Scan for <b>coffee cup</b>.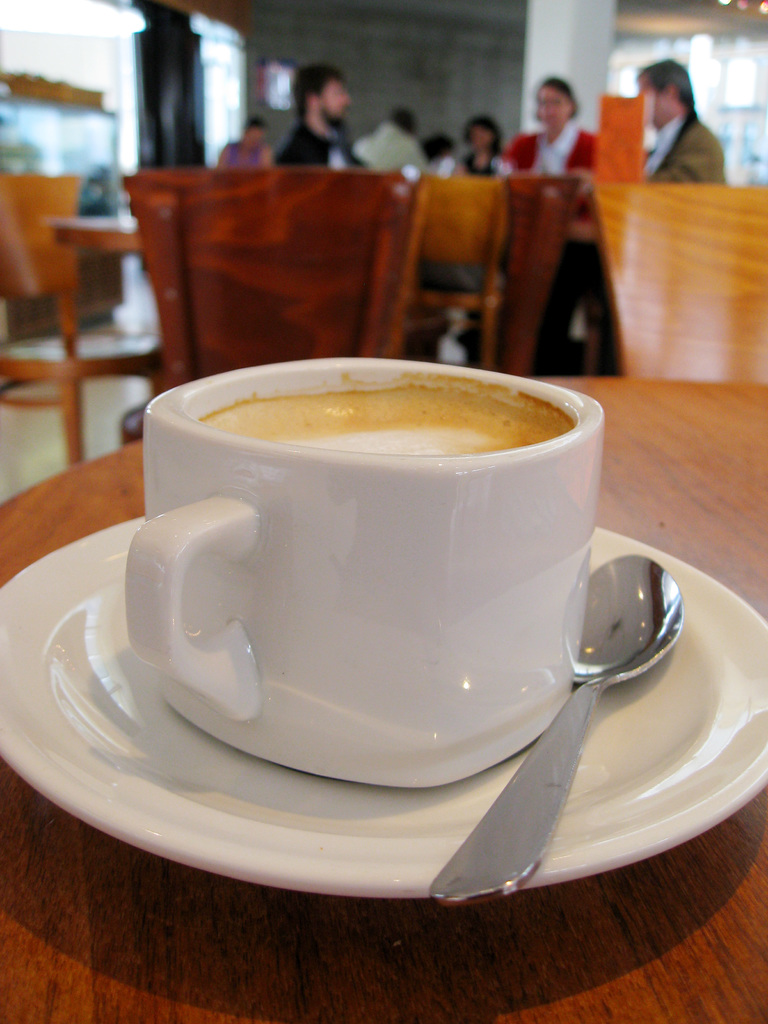
Scan result: [left=117, top=349, right=610, bottom=792].
